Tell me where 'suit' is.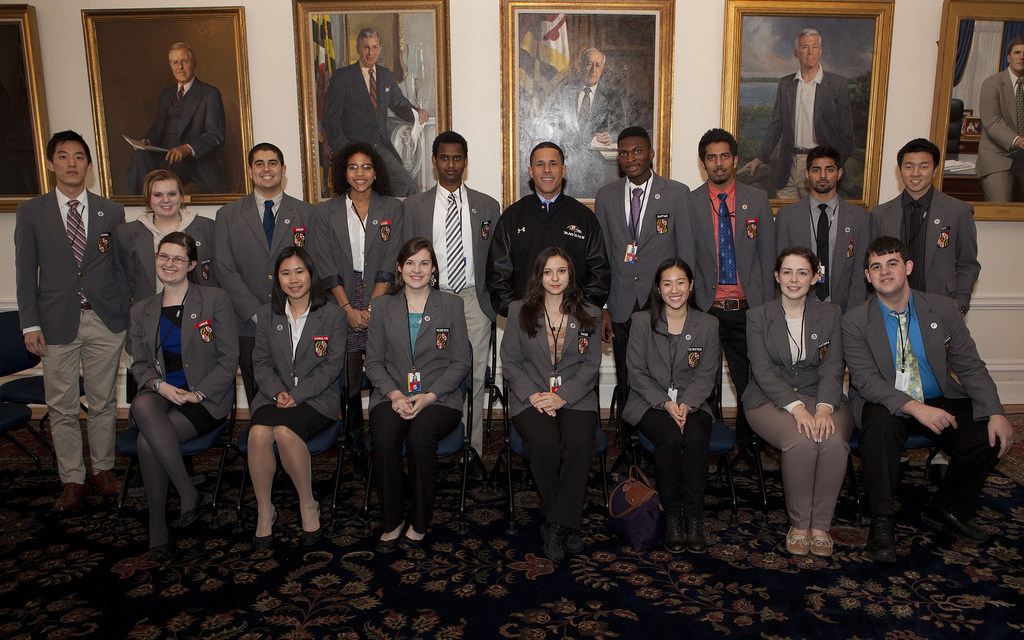
'suit' is at <box>774,191,871,318</box>.
